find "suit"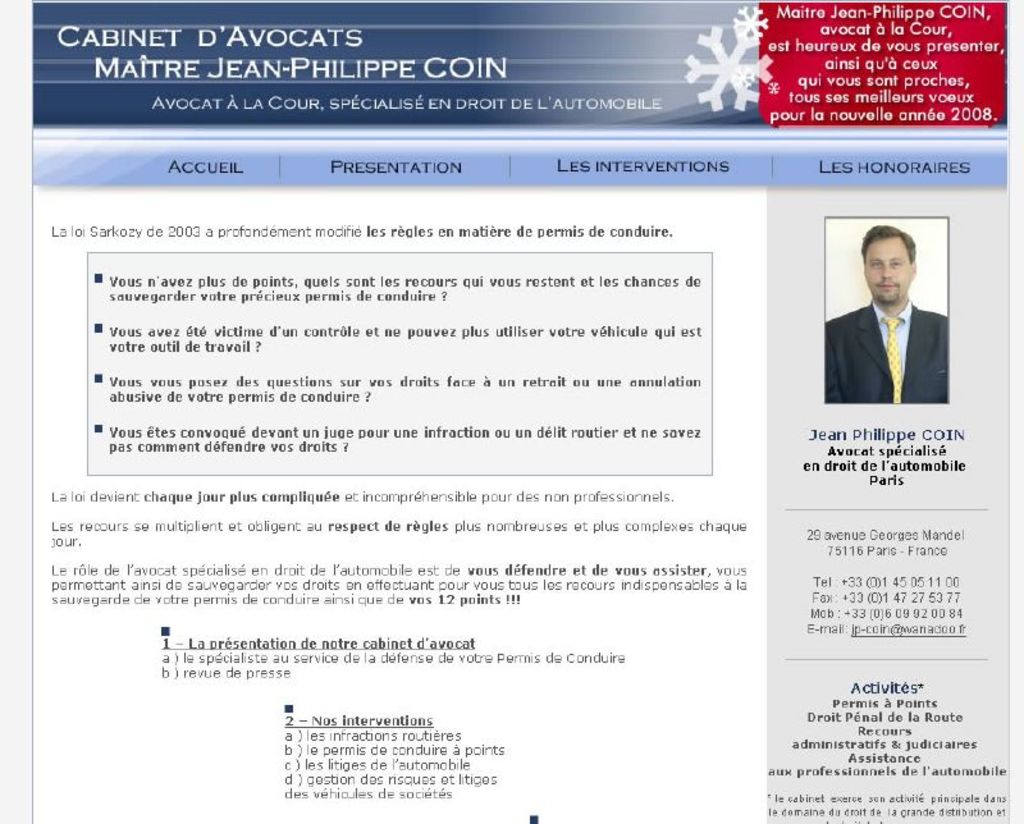
bbox=(837, 267, 956, 407)
